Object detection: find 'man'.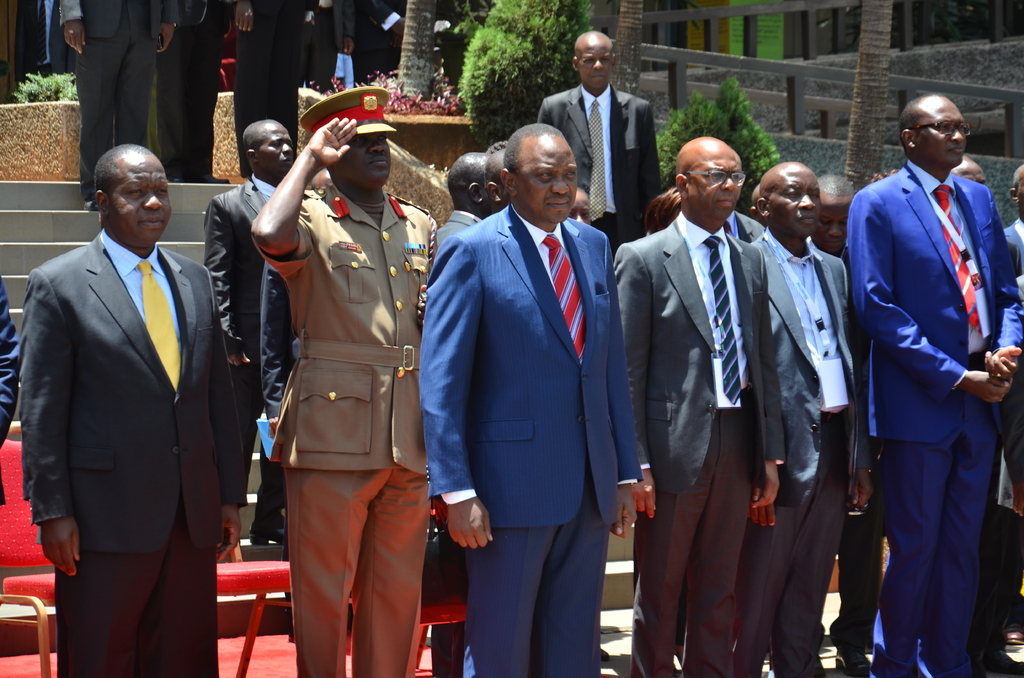
536:26:660:250.
